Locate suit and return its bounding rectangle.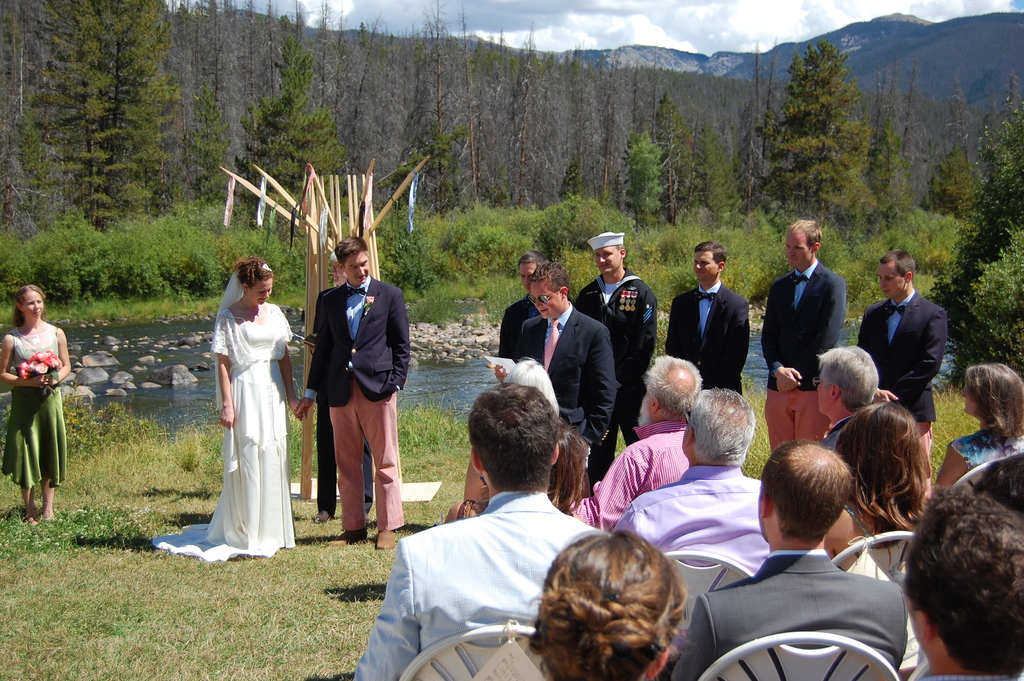
bbox=[858, 288, 948, 450].
